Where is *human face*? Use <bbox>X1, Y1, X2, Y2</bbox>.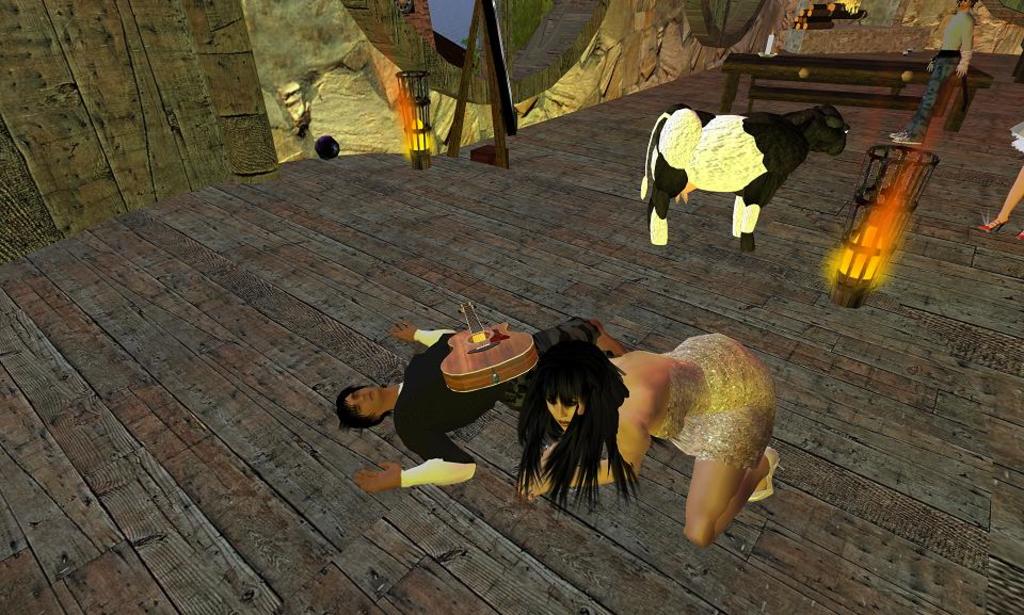
<bbox>348, 385, 385, 423</bbox>.
